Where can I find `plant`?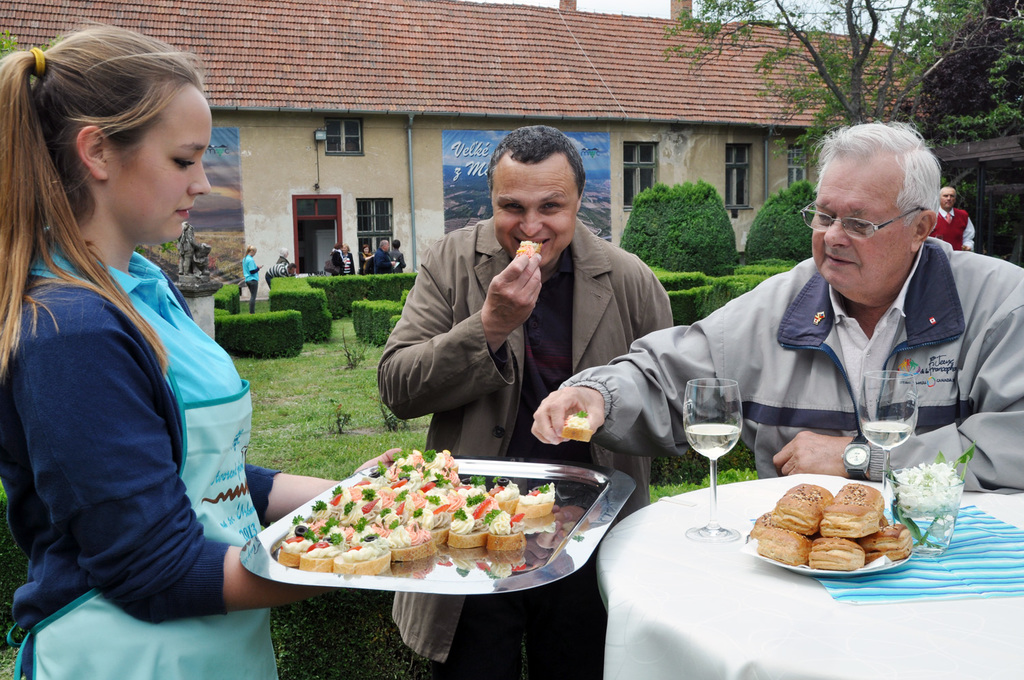
You can find it at select_region(972, 172, 1023, 273).
